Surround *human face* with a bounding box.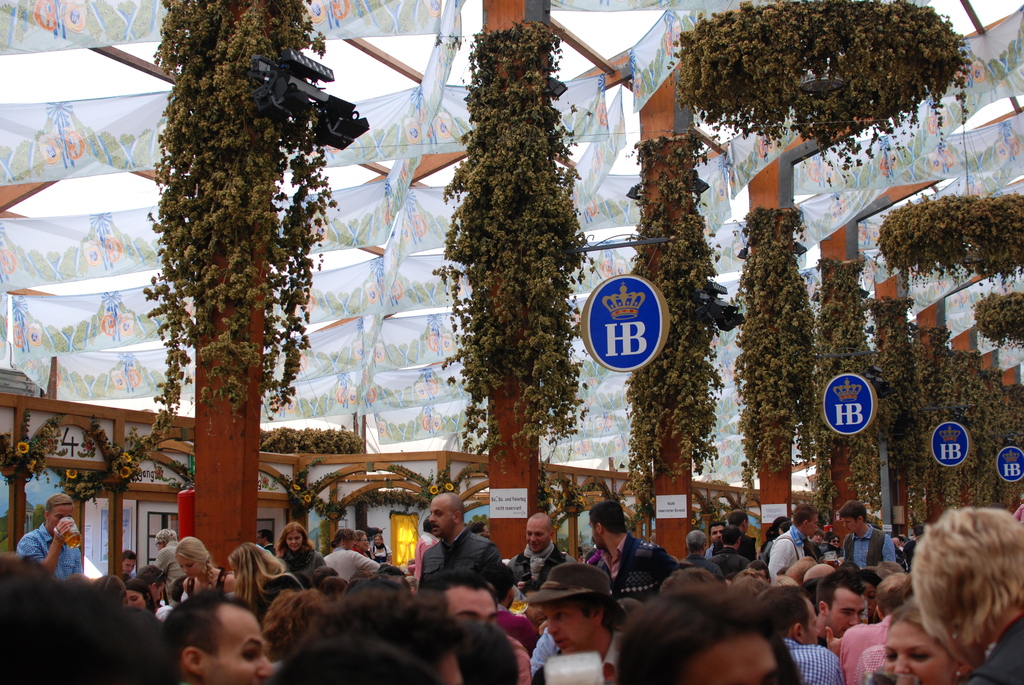
549,606,596,653.
